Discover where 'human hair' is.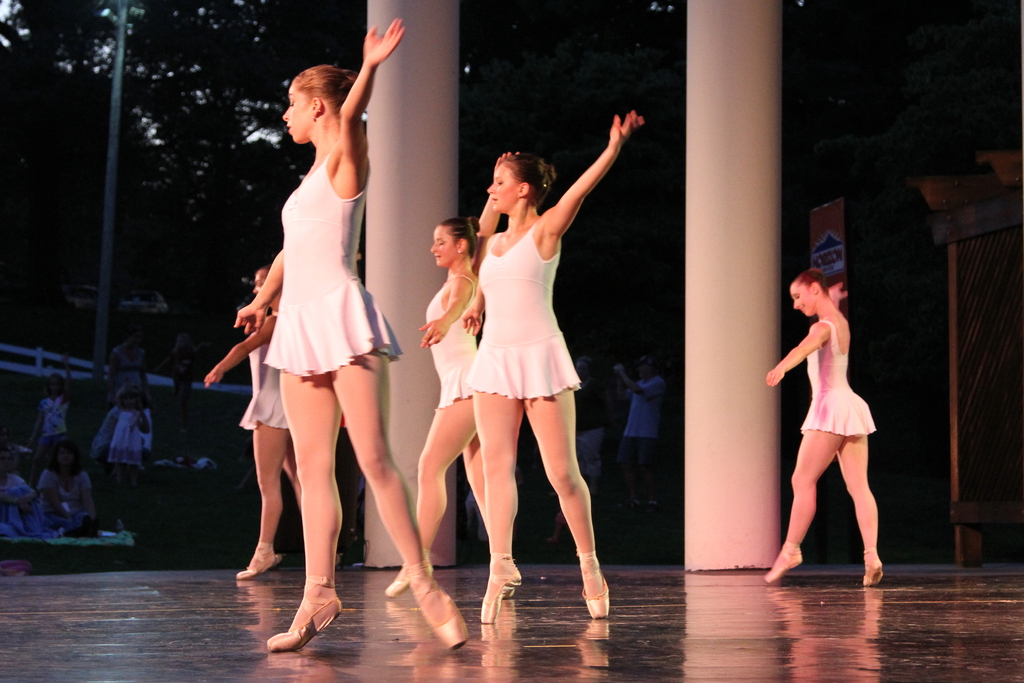
Discovered at (x1=797, y1=262, x2=828, y2=292).
